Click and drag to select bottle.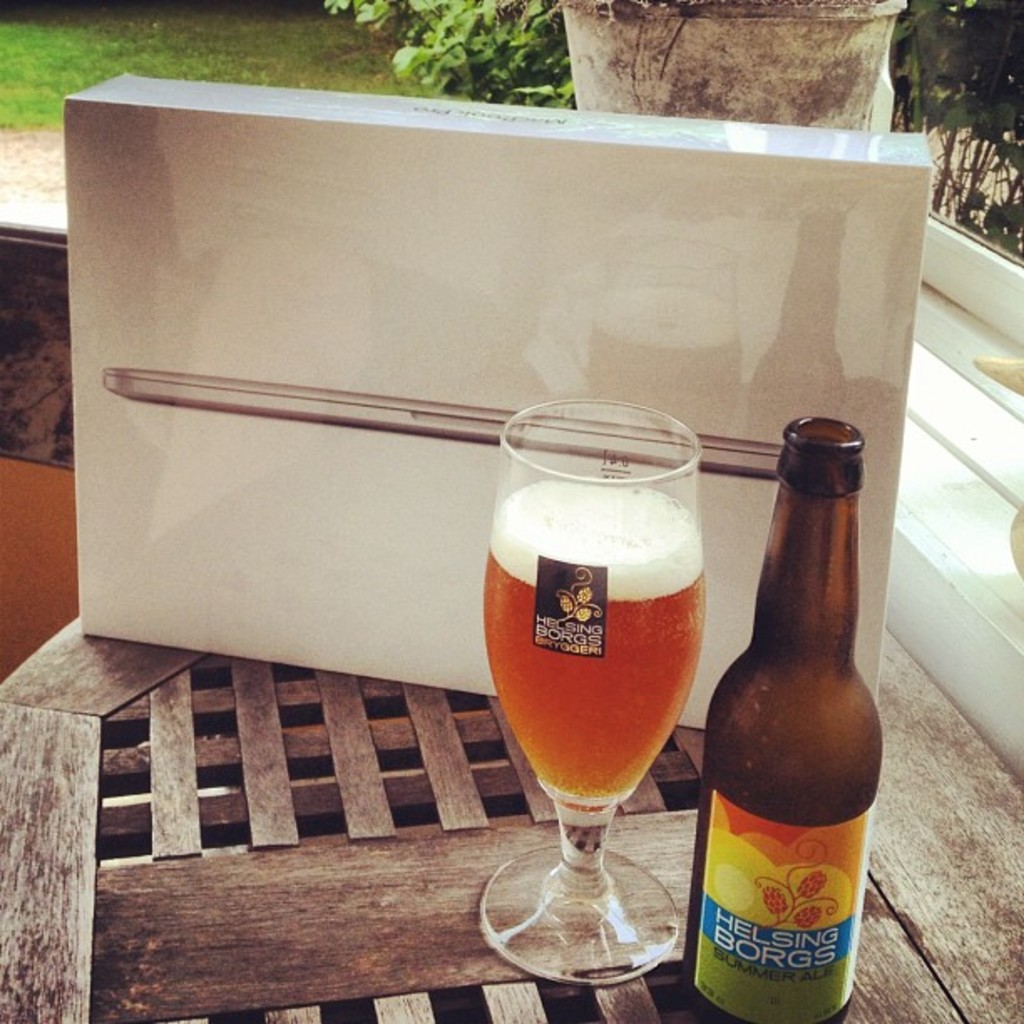
Selection: box=[696, 422, 895, 1016].
